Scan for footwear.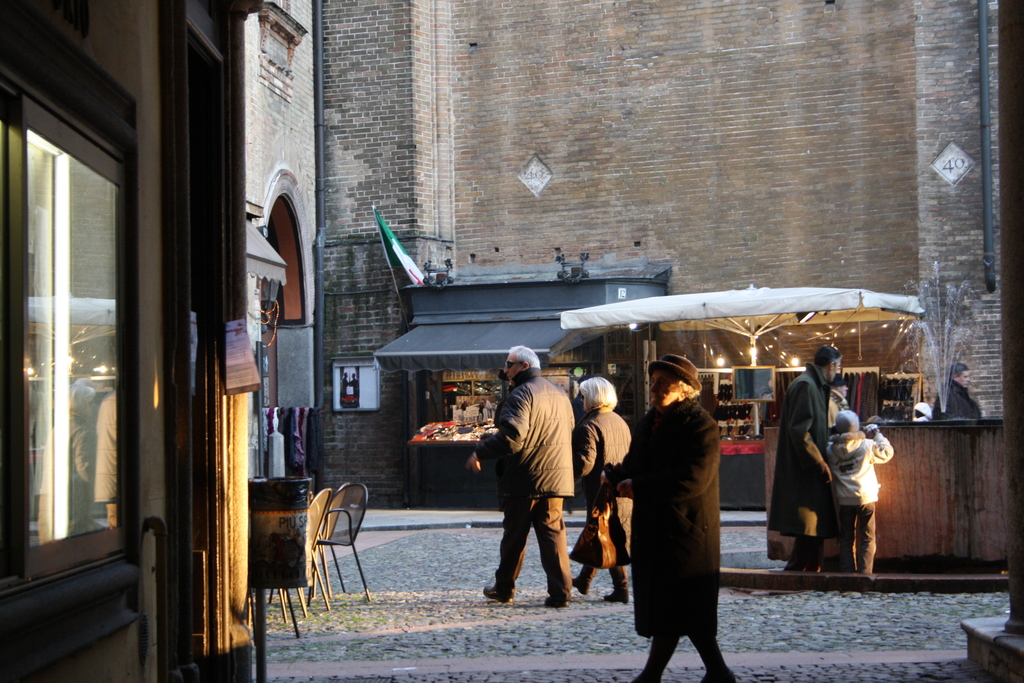
Scan result: box(567, 573, 586, 596).
